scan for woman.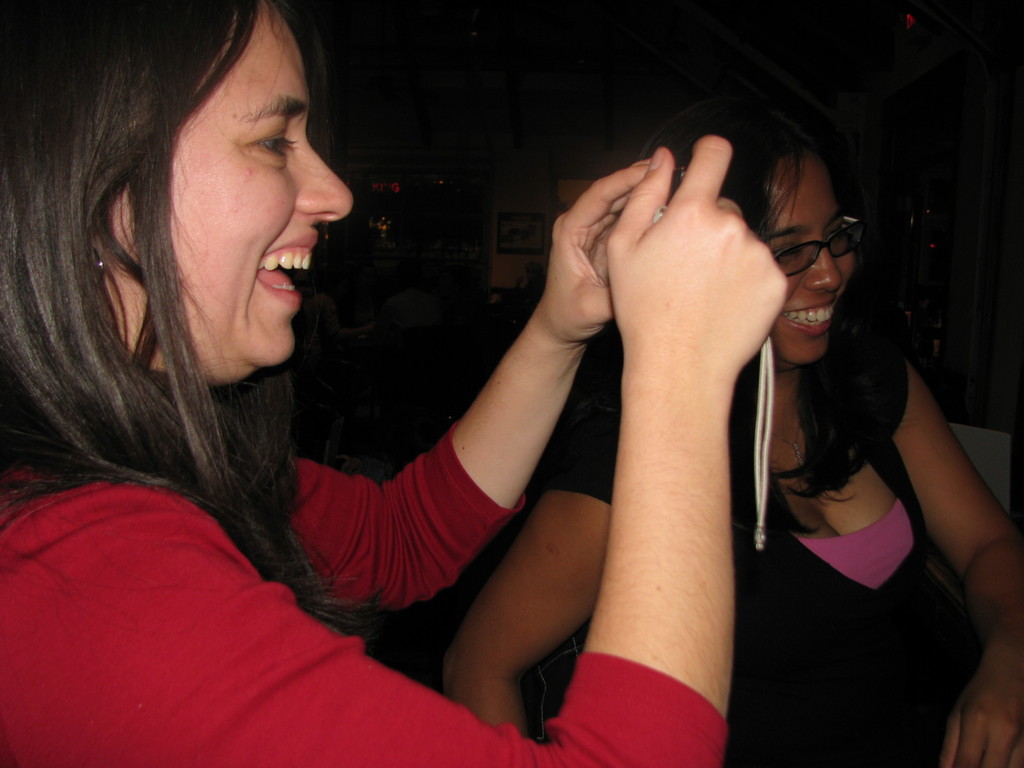
Scan result: bbox=[0, 0, 794, 765].
